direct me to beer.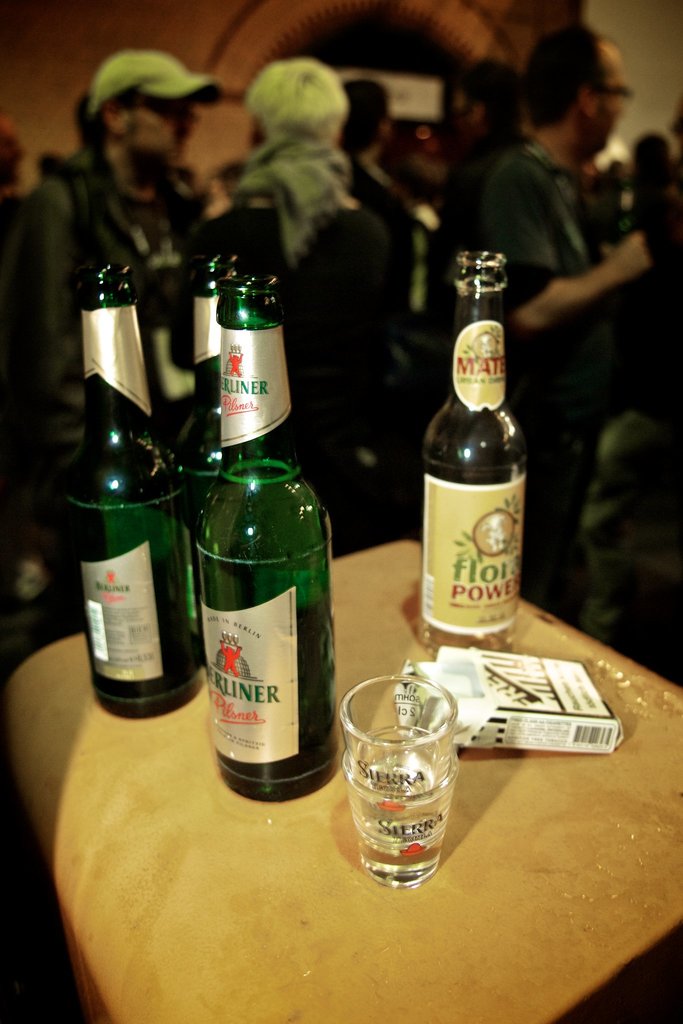
Direction: 58/247/180/719.
